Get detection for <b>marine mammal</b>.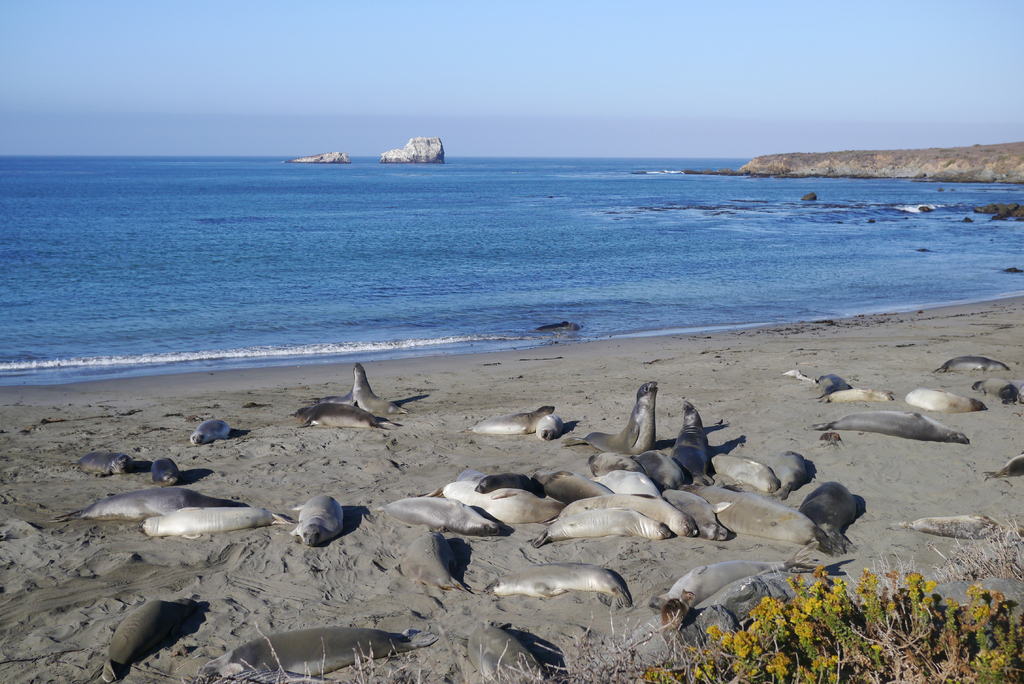
Detection: <region>534, 412, 561, 439</region>.
